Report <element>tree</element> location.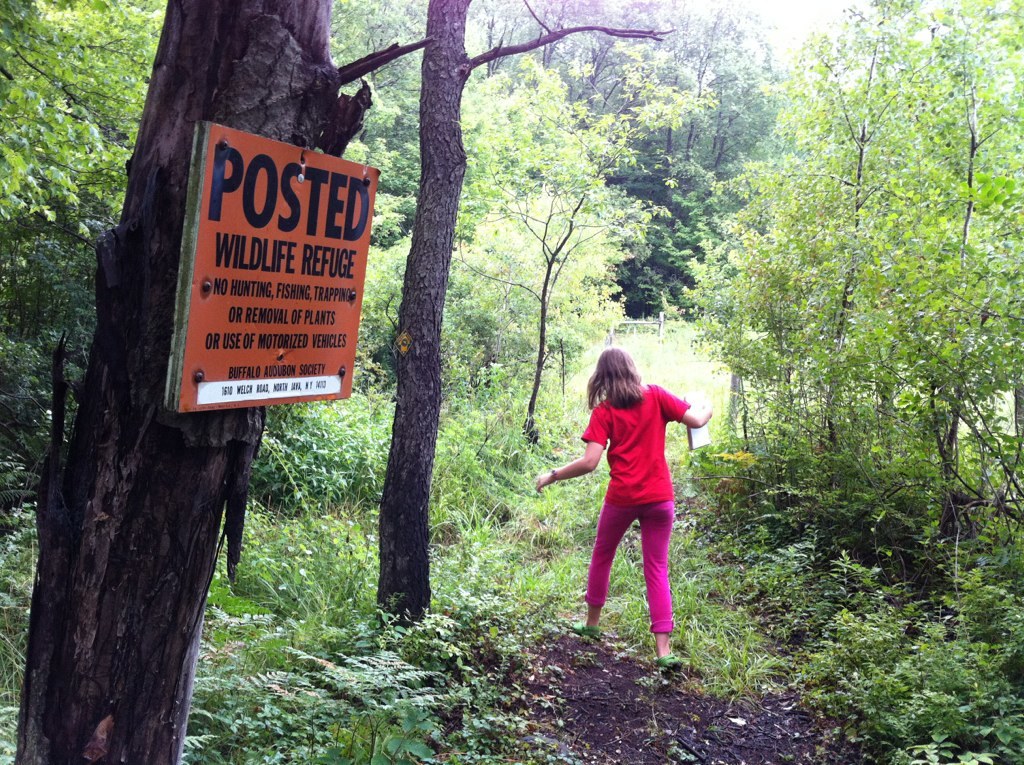
Report: (675,0,1023,566).
